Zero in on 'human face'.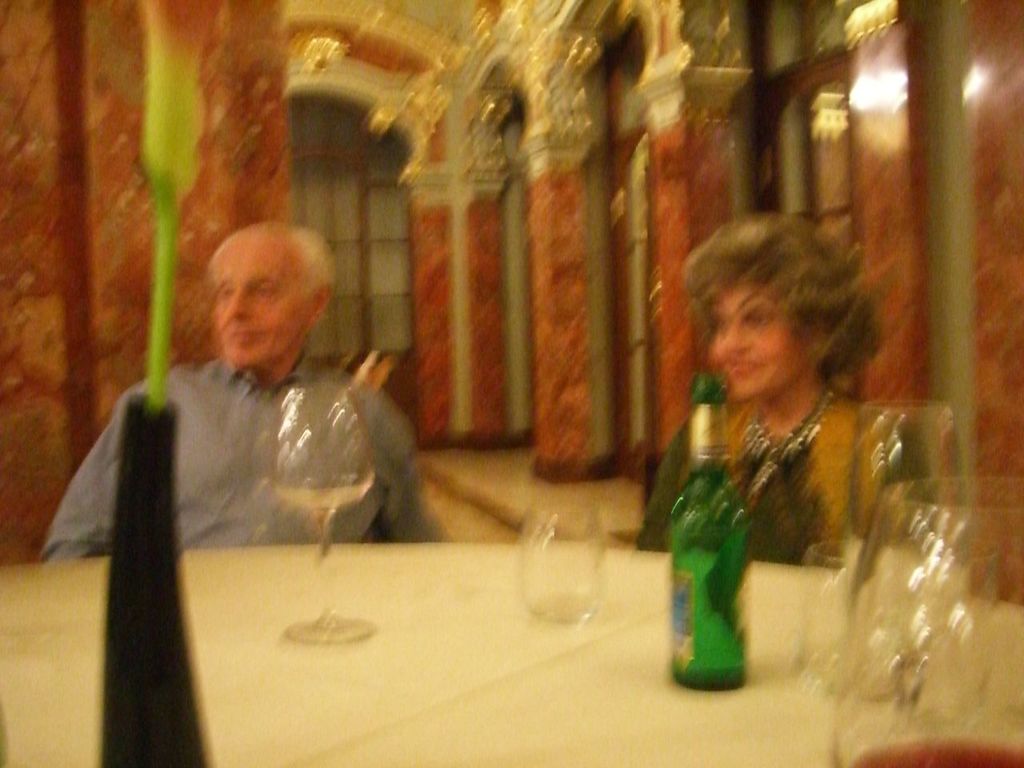
Zeroed in: box(215, 227, 311, 367).
